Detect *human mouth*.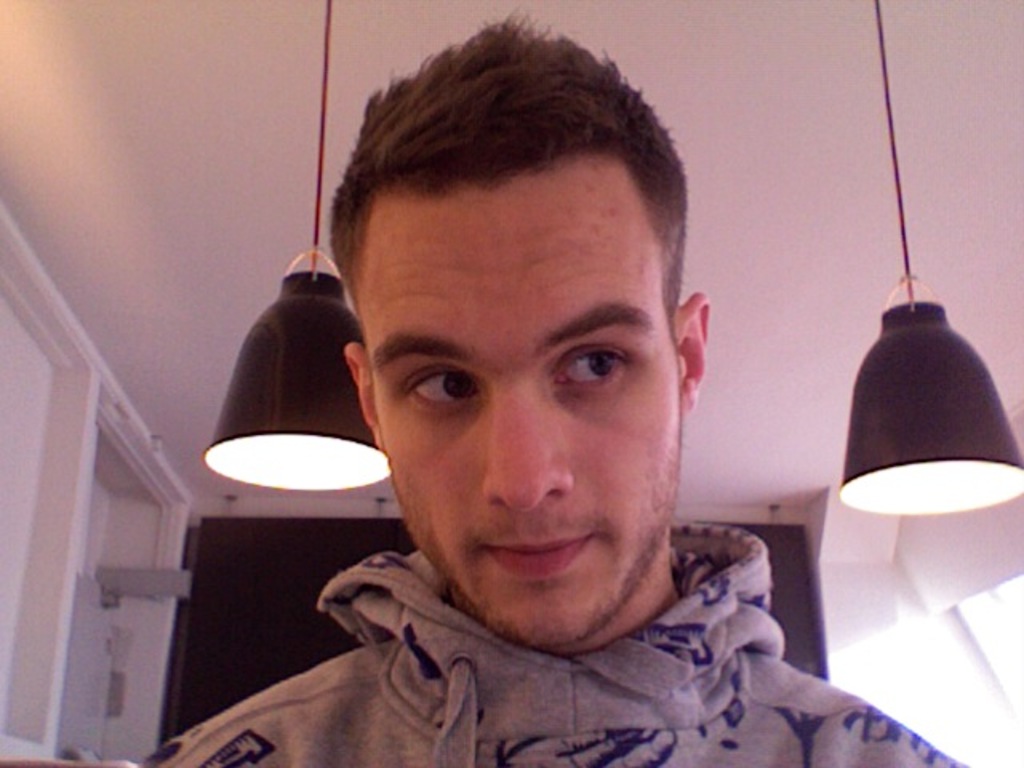
Detected at box=[491, 541, 582, 562].
